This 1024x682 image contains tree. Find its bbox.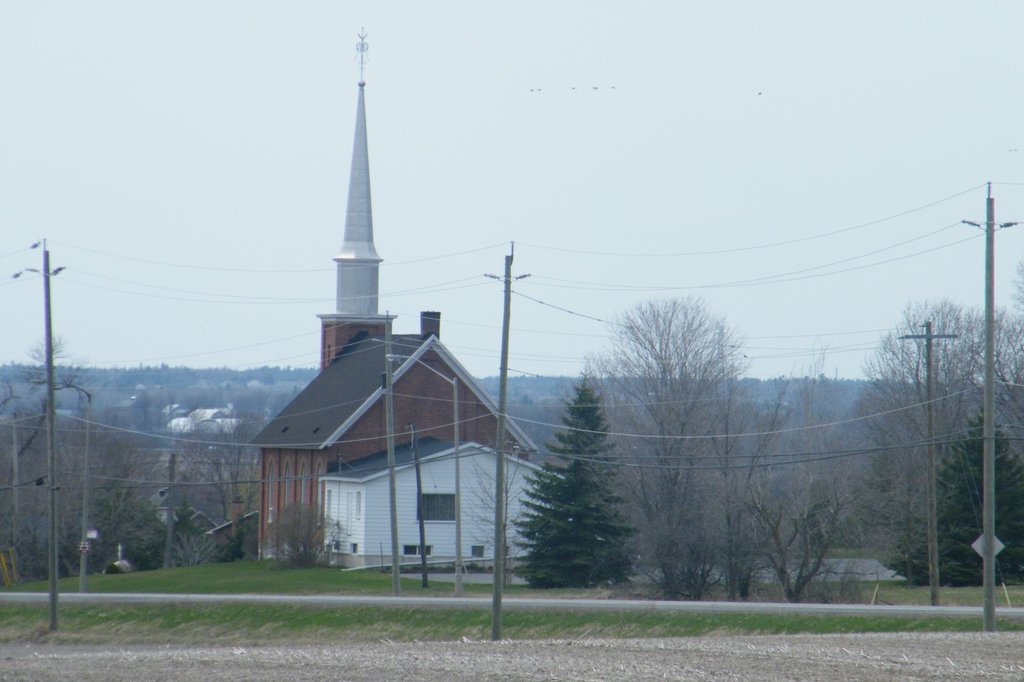
<region>516, 371, 637, 587</region>.
